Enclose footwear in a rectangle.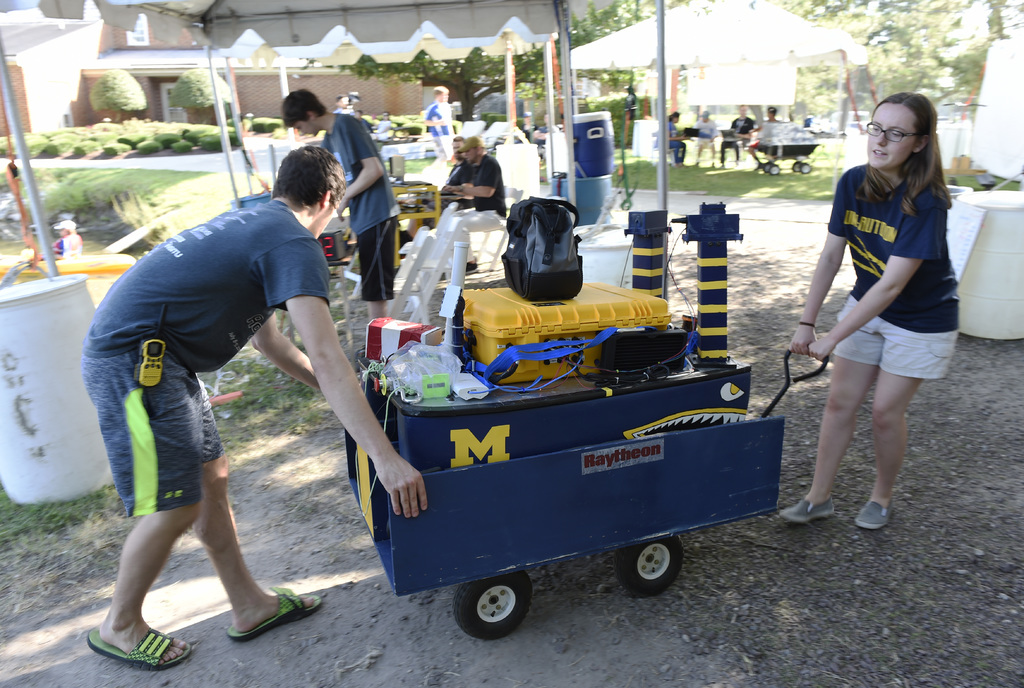
<bbox>854, 500, 896, 527</bbox>.
